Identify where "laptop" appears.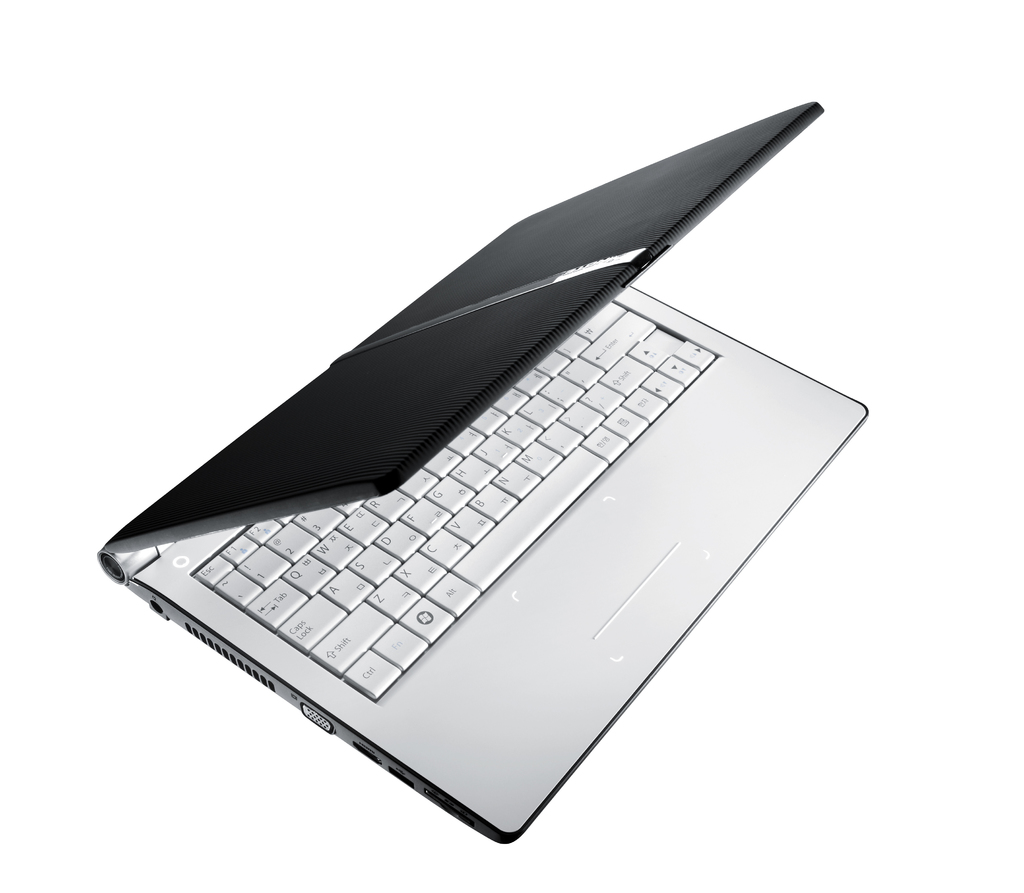
Appears at box=[104, 28, 889, 883].
